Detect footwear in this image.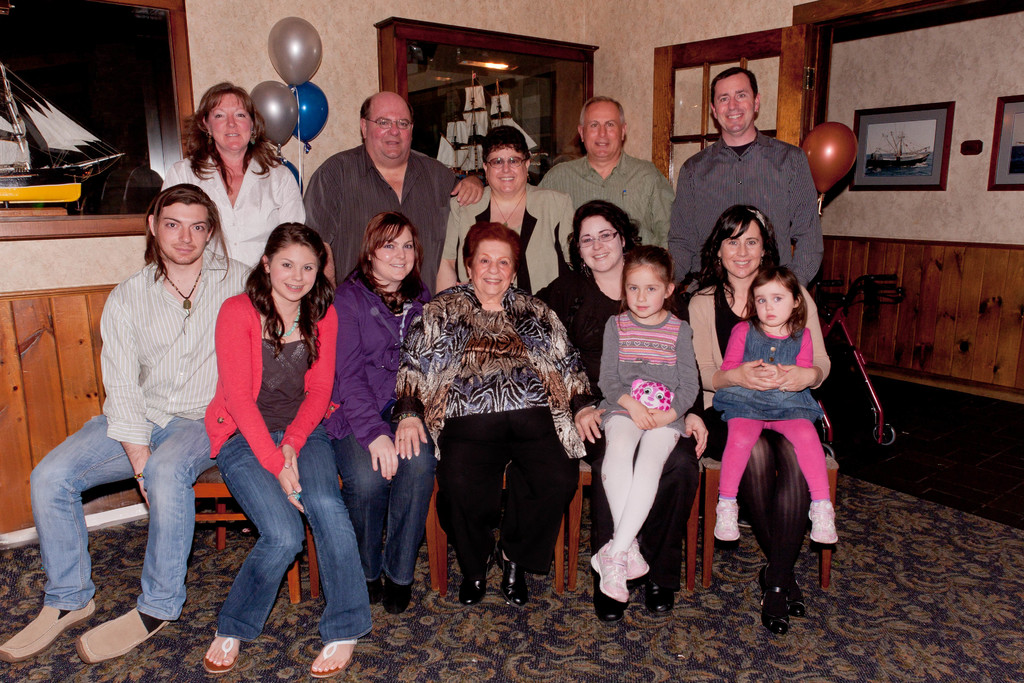
Detection: bbox=[504, 555, 530, 602].
